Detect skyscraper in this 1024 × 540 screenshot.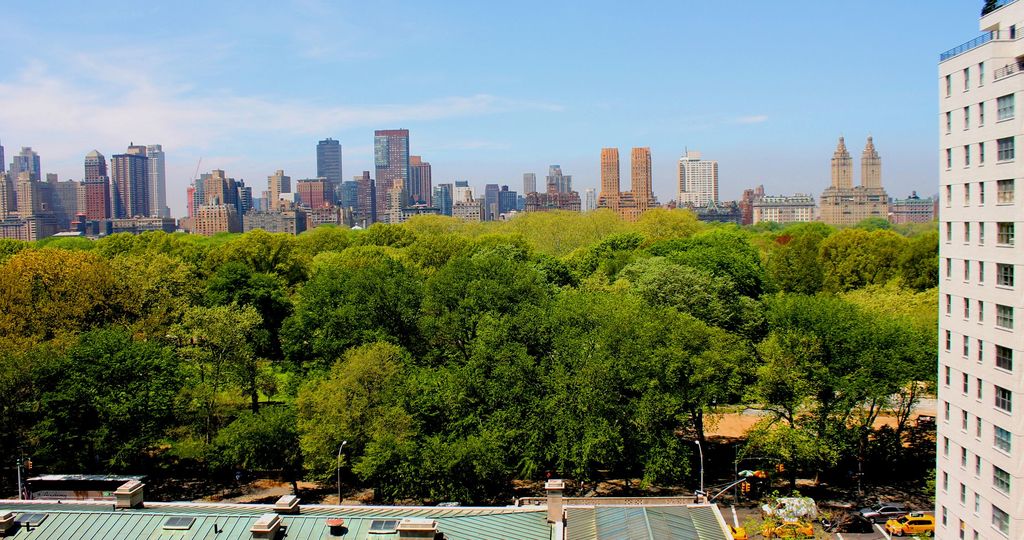
Detection: [492, 174, 543, 216].
